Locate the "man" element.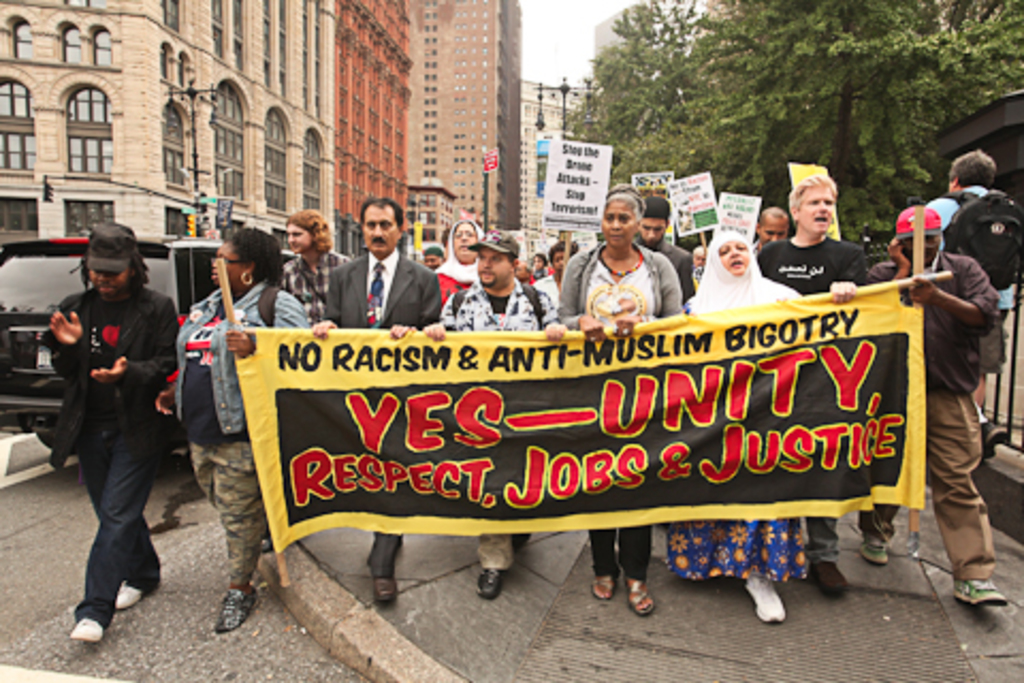
Element bbox: bbox=(427, 248, 444, 269).
